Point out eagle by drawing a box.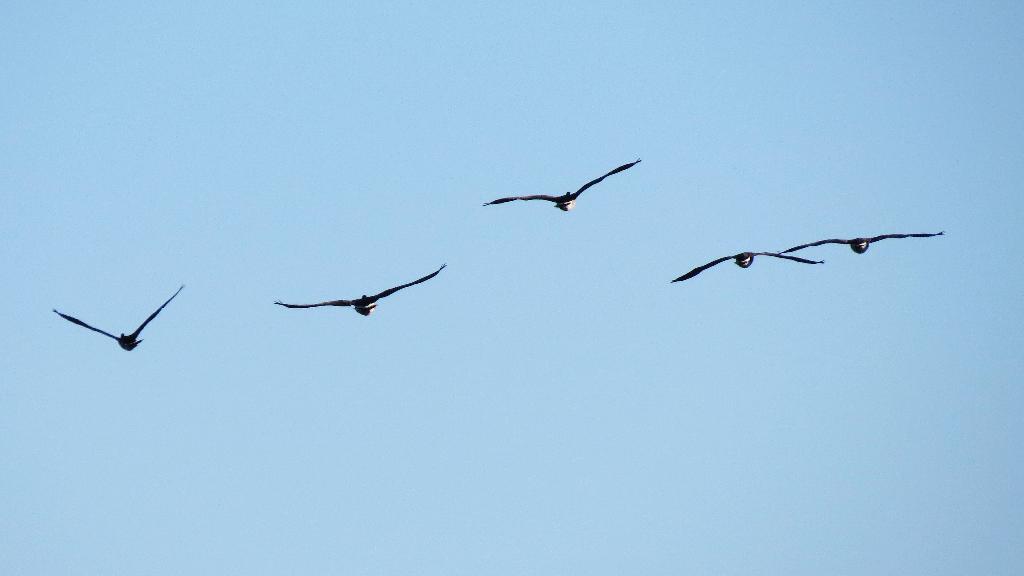
rect(271, 259, 452, 318).
